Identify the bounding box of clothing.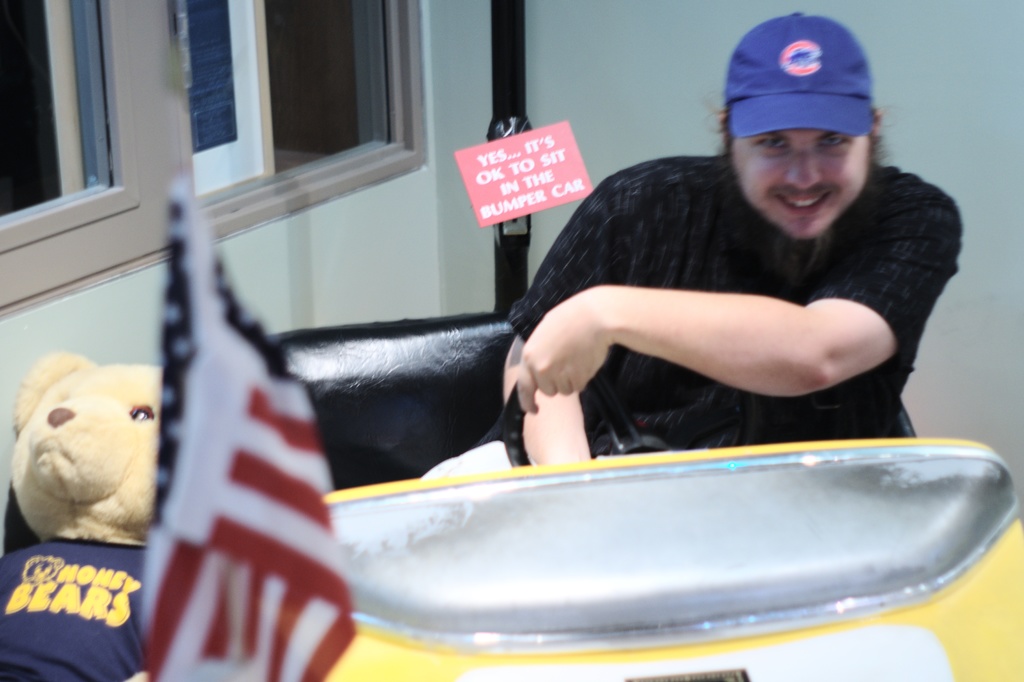
(472, 113, 979, 457).
